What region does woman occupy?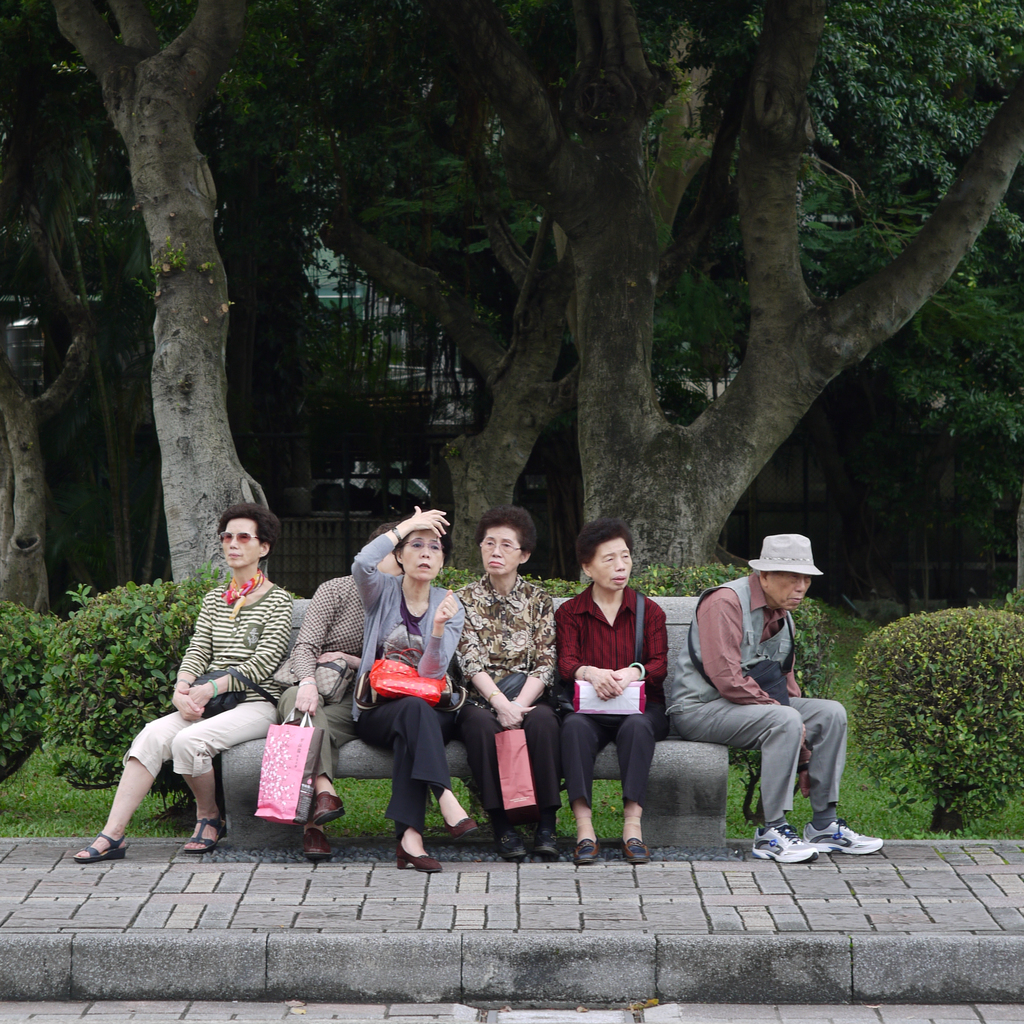
box=[75, 502, 297, 870].
